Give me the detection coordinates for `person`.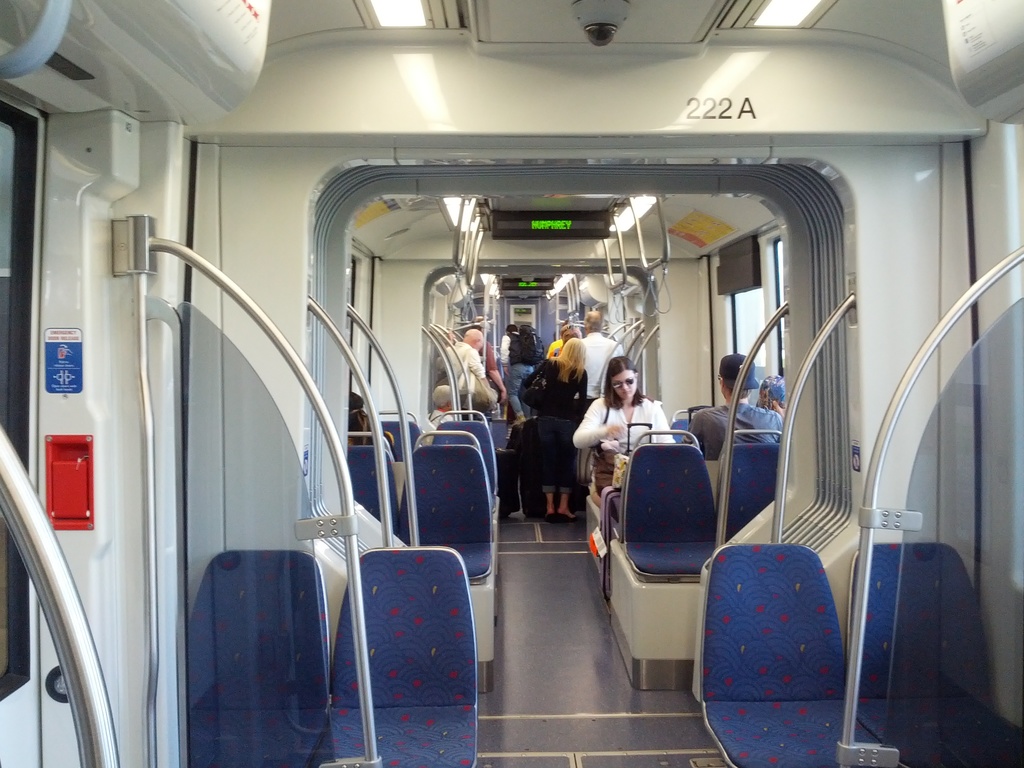
<bbox>547, 320, 573, 357</bbox>.
